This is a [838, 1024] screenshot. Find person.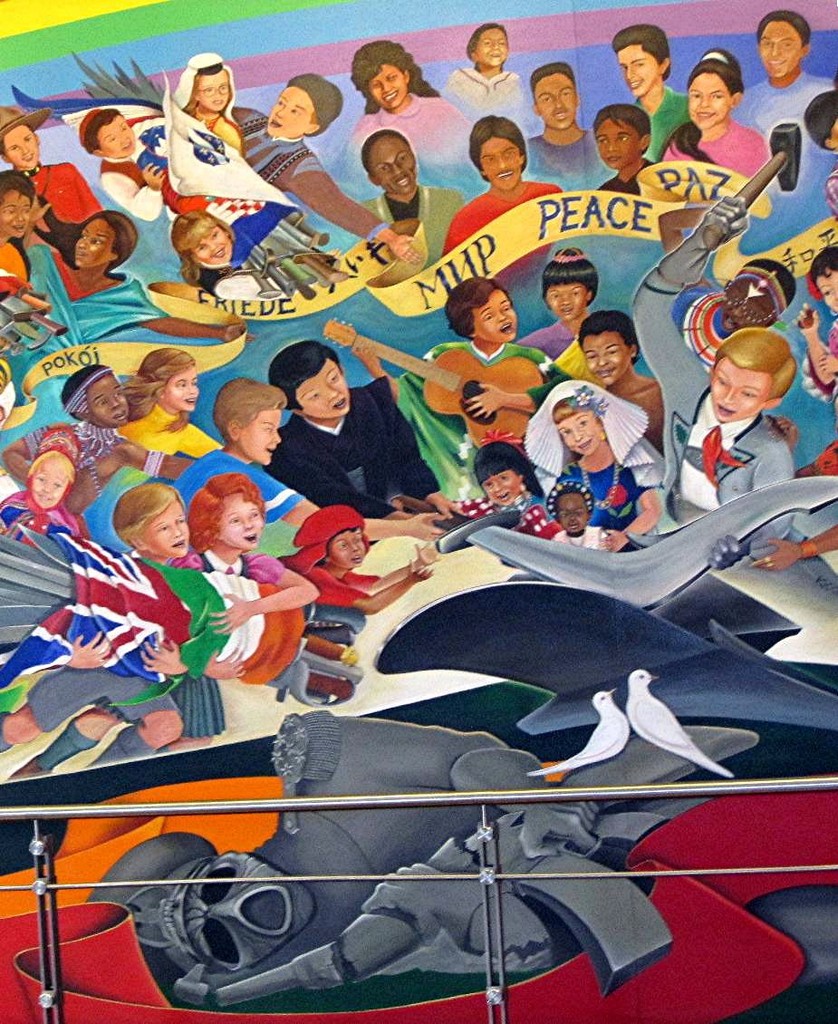
Bounding box: bbox=[555, 303, 668, 449].
